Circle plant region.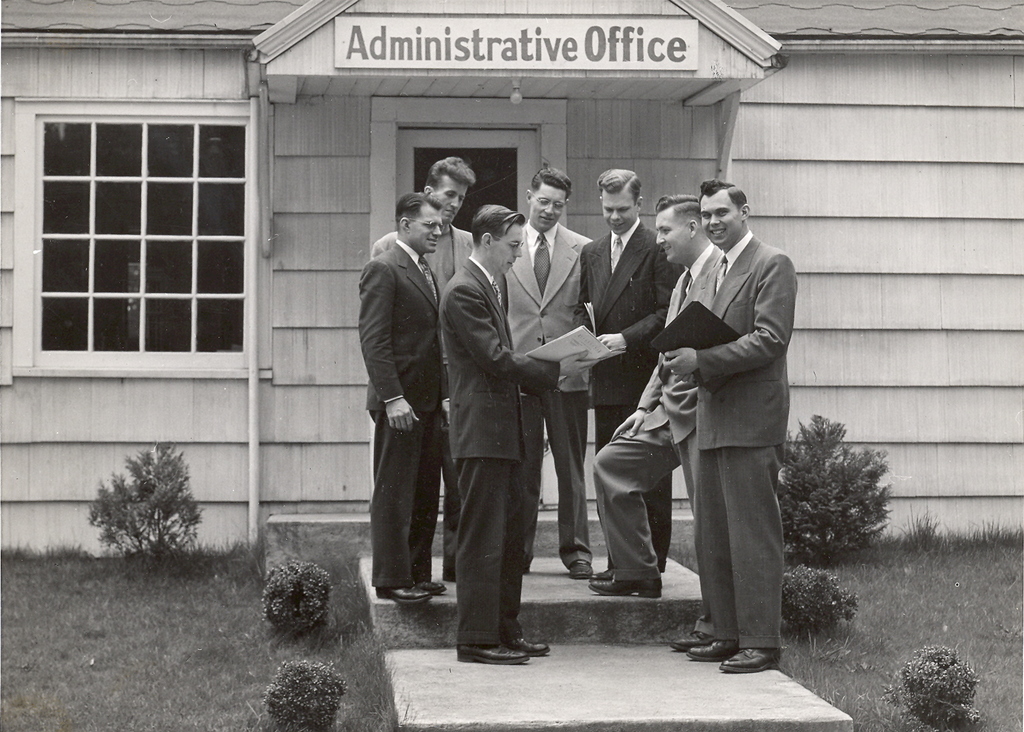
Region: bbox=(259, 555, 329, 634).
